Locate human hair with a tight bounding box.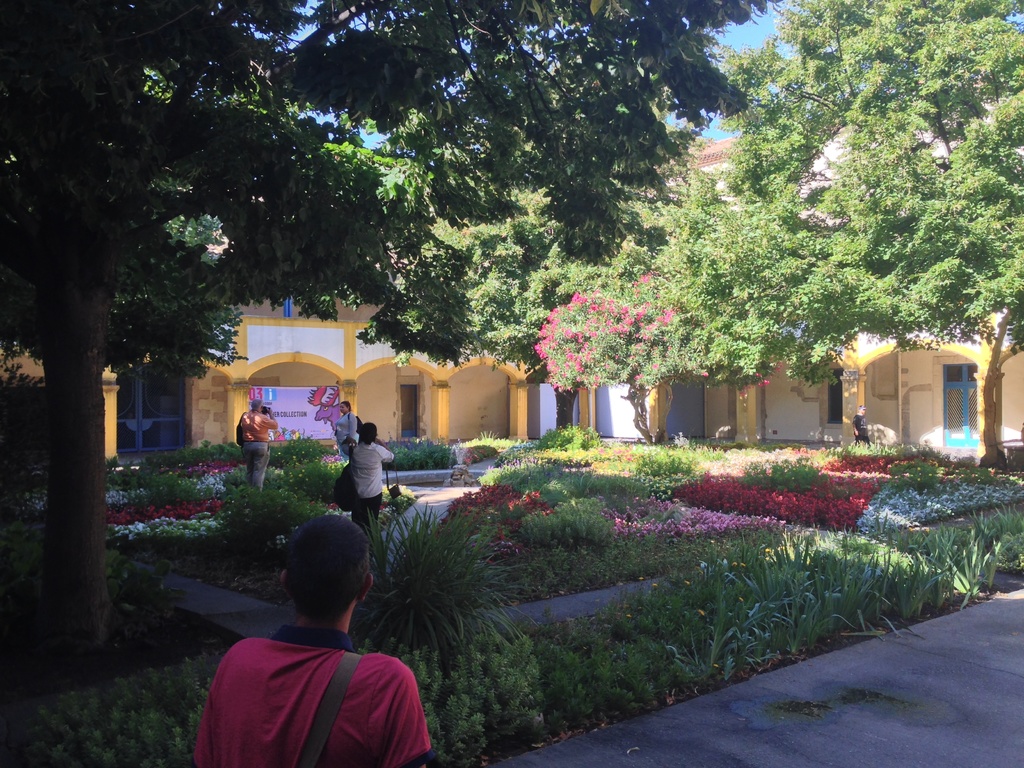
[left=341, top=398, right=355, bottom=412].
